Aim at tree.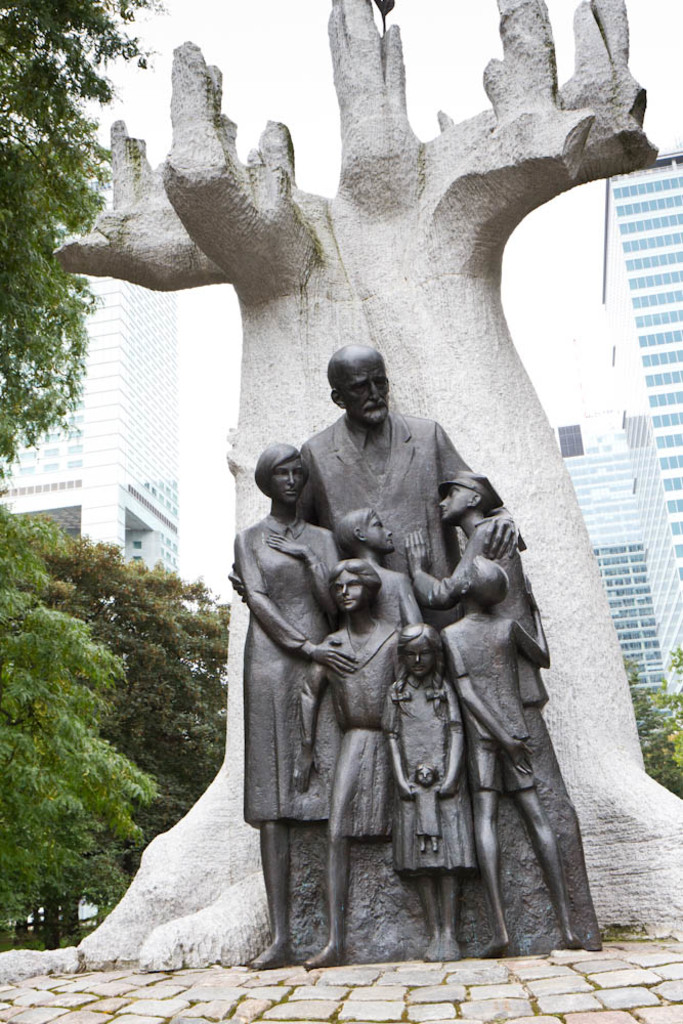
Aimed at pyautogui.locateOnScreen(0, 0, 160, 477).
